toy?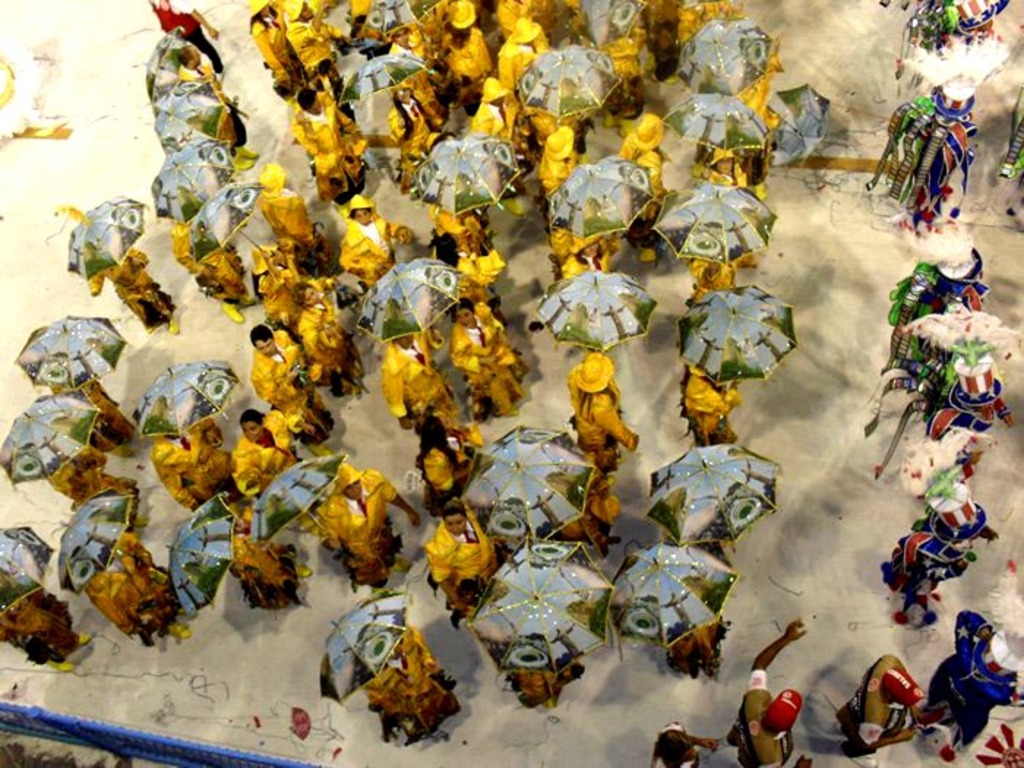
box(274, 10, 372, 111)
